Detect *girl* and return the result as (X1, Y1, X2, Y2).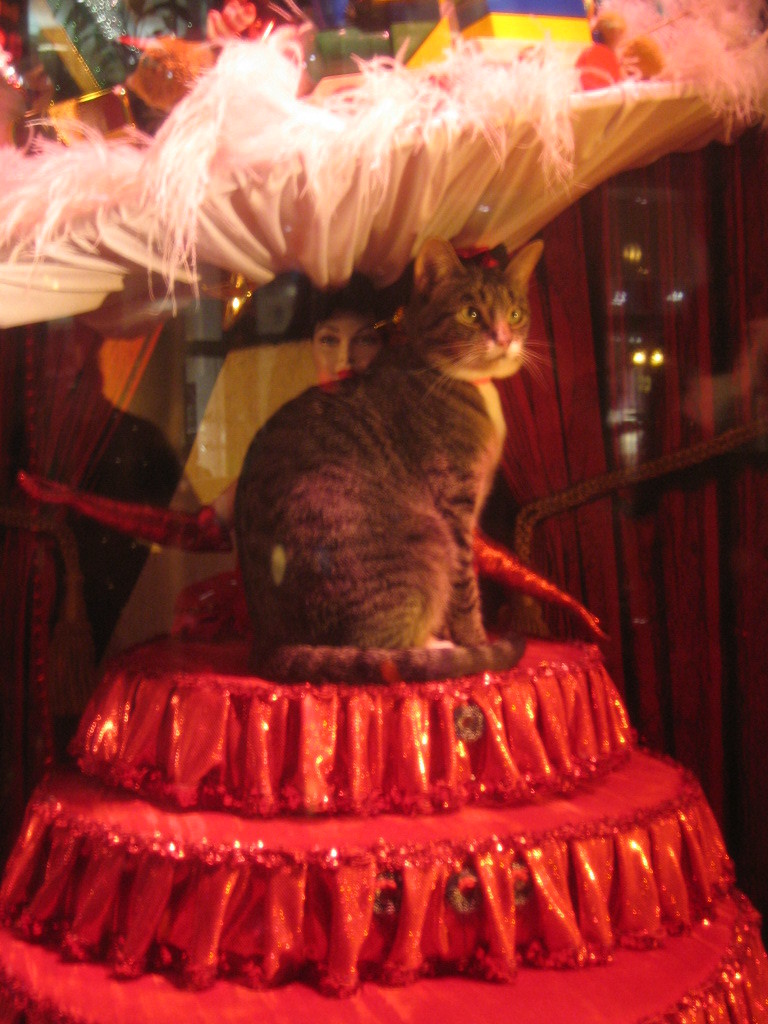
(18, 283, 609, 639).
